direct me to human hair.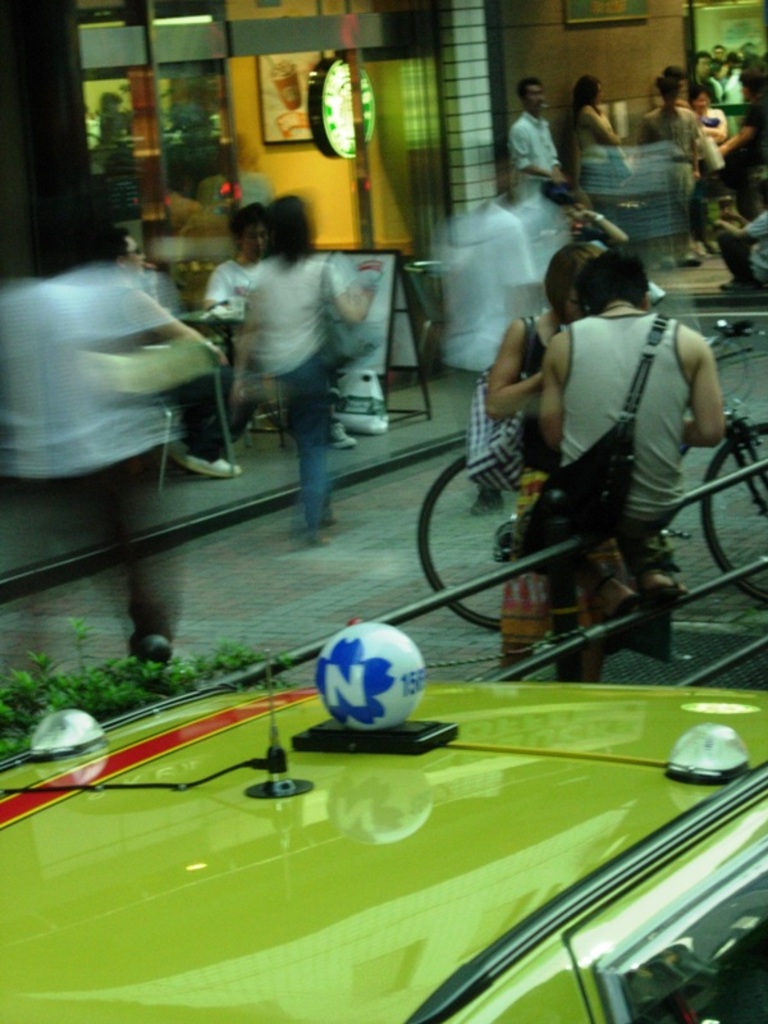
Direction: 580, 233, 649, 312.
